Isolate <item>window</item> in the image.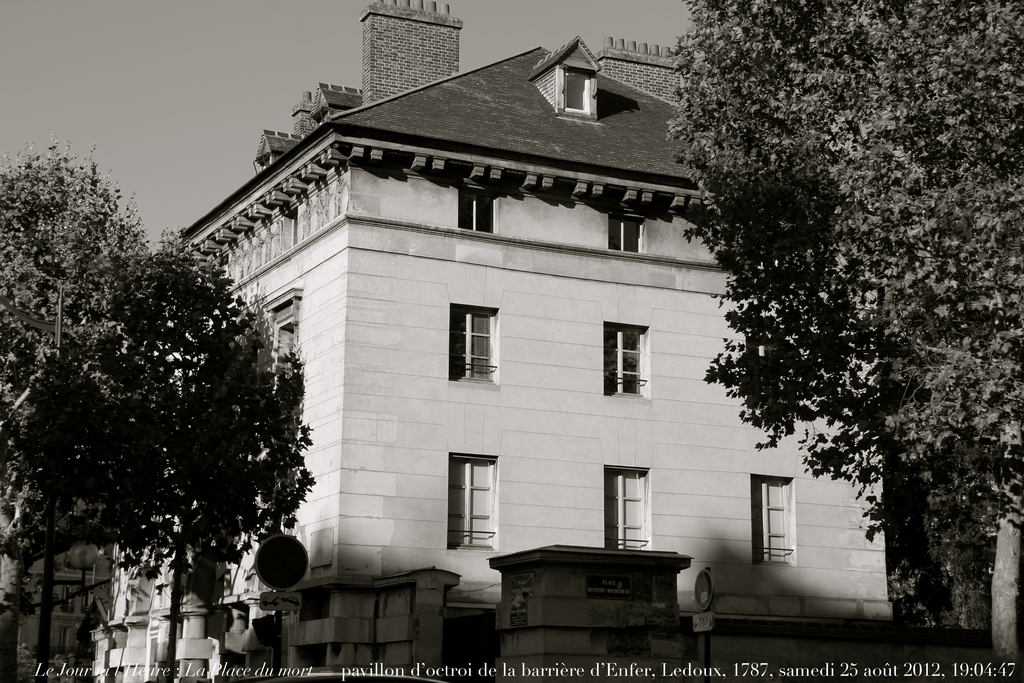
Isolated region: box(750, 473, 796, 566).
